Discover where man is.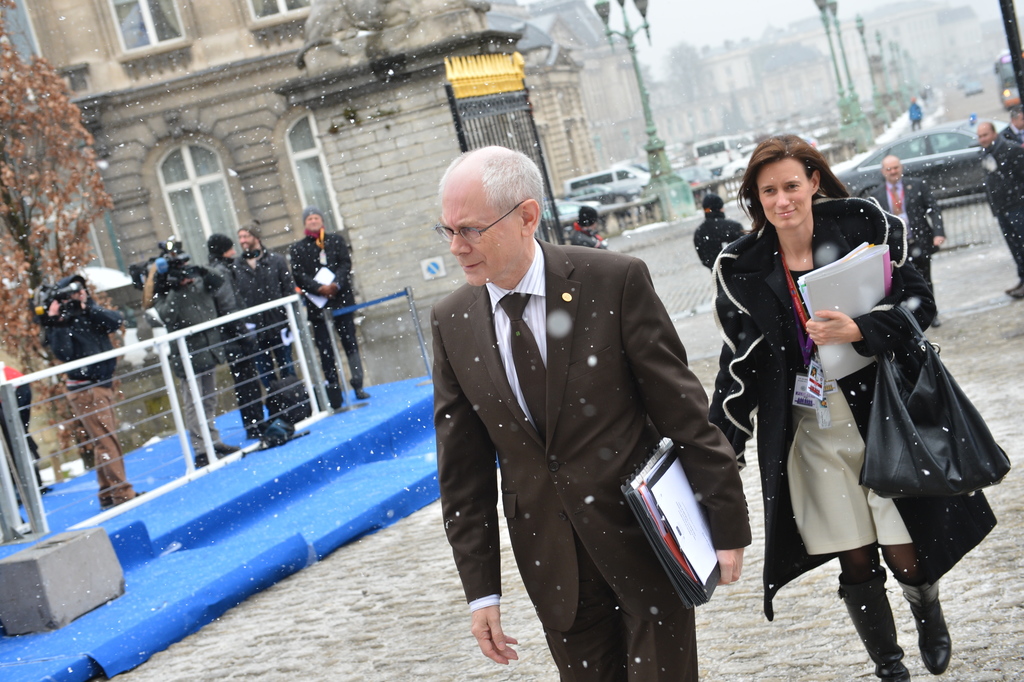
Discovered at pyautogui.locateOnScreen(977, 120, 1023, 301).
